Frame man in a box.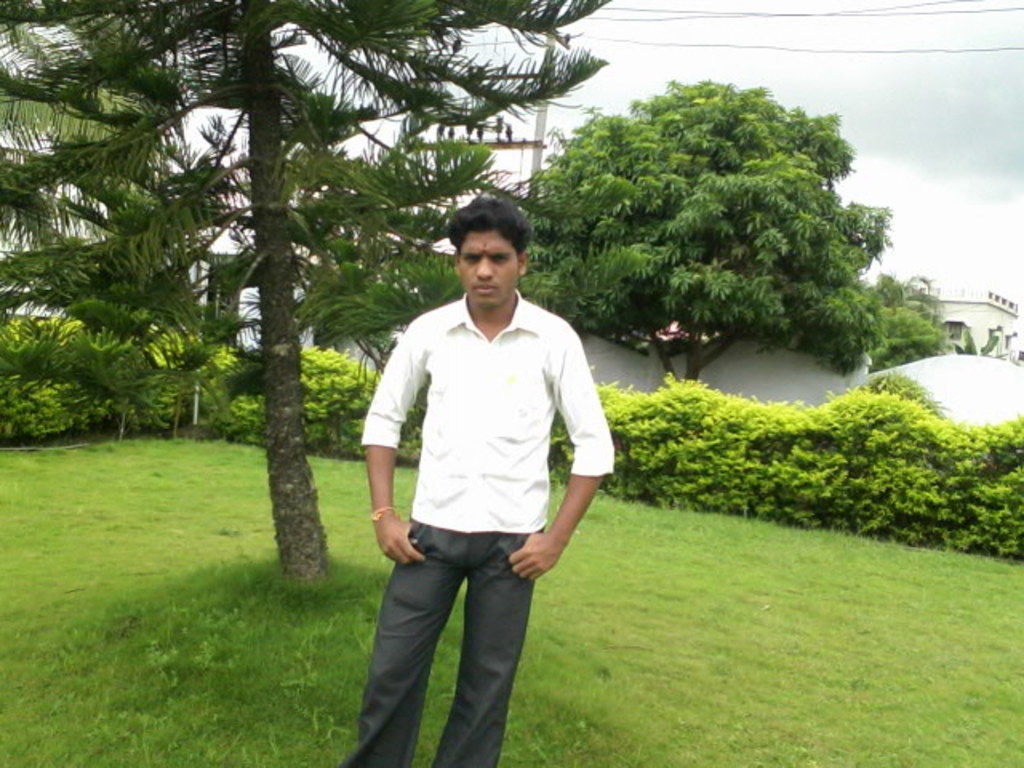
(x1=331, y1=195, x2=613, y2=766).
